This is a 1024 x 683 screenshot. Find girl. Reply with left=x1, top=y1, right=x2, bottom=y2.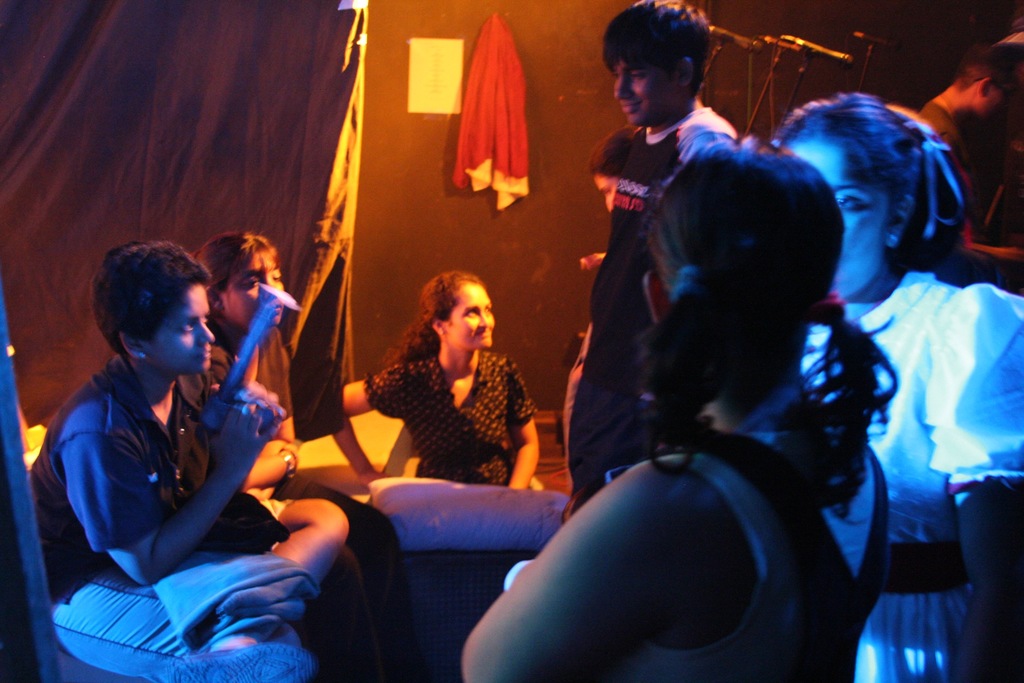
left=794, top=103, right=1023, bottom=682.
